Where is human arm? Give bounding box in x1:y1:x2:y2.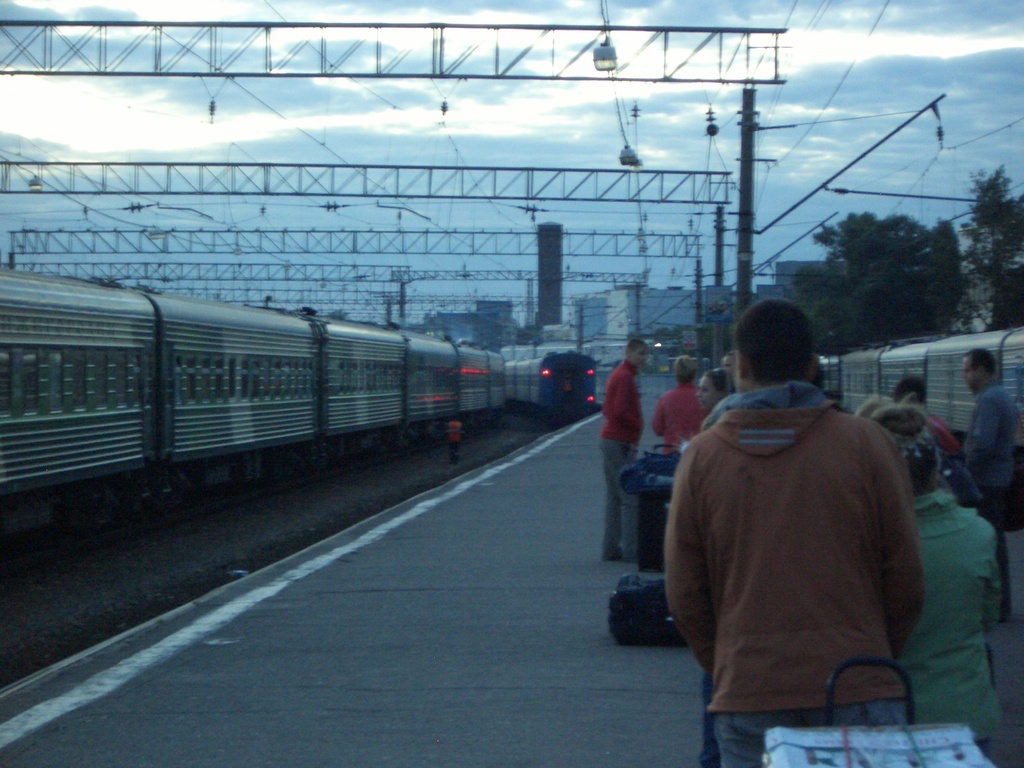
607:376:642:435.
